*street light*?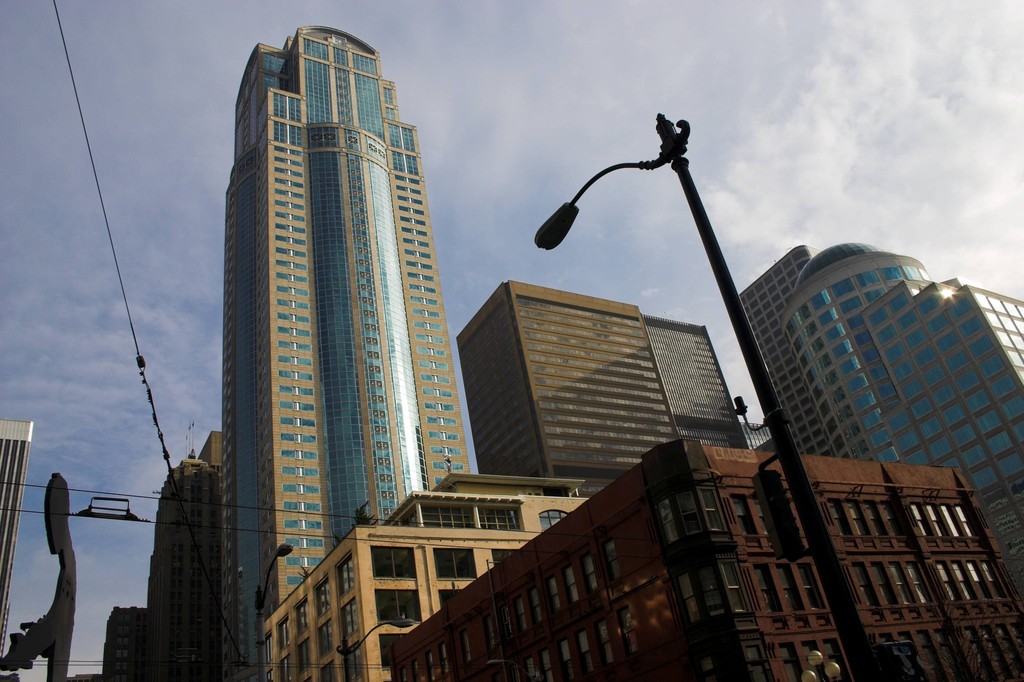
535:109:877:681
